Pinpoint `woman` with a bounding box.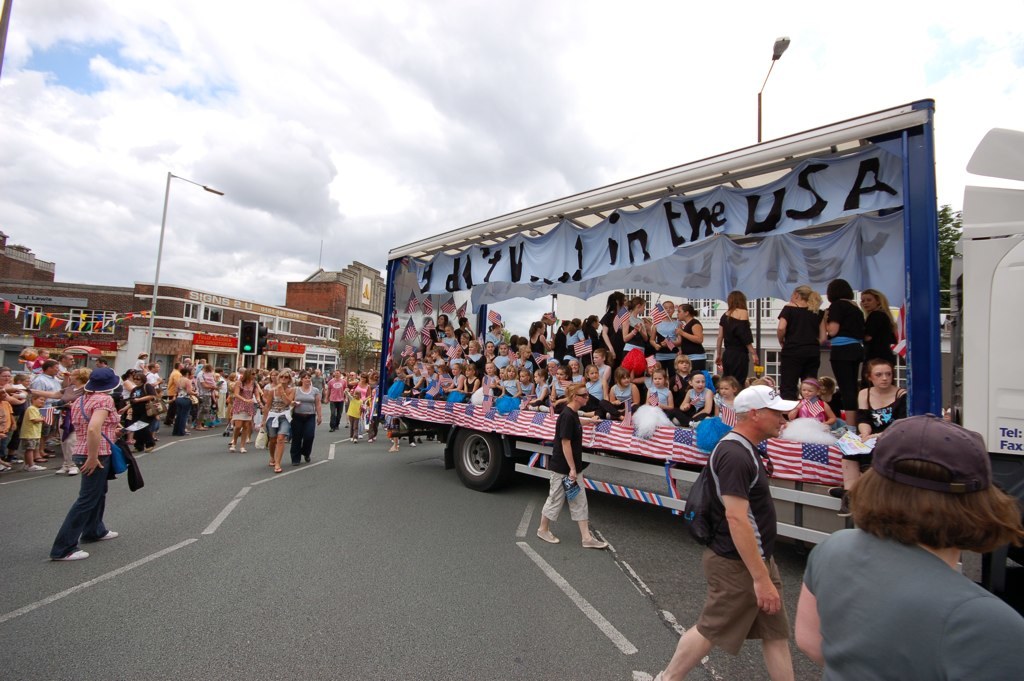
bbox=(263, 365, 305, 478).
